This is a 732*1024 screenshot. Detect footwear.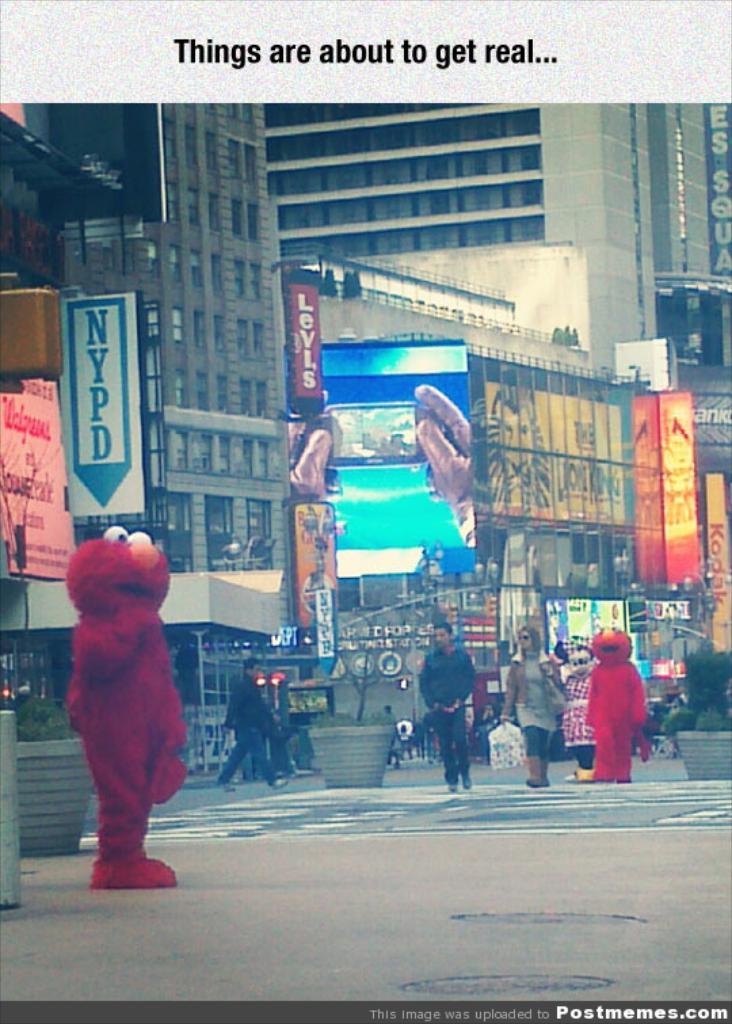
l=447, t=784, r=457, b=791.
